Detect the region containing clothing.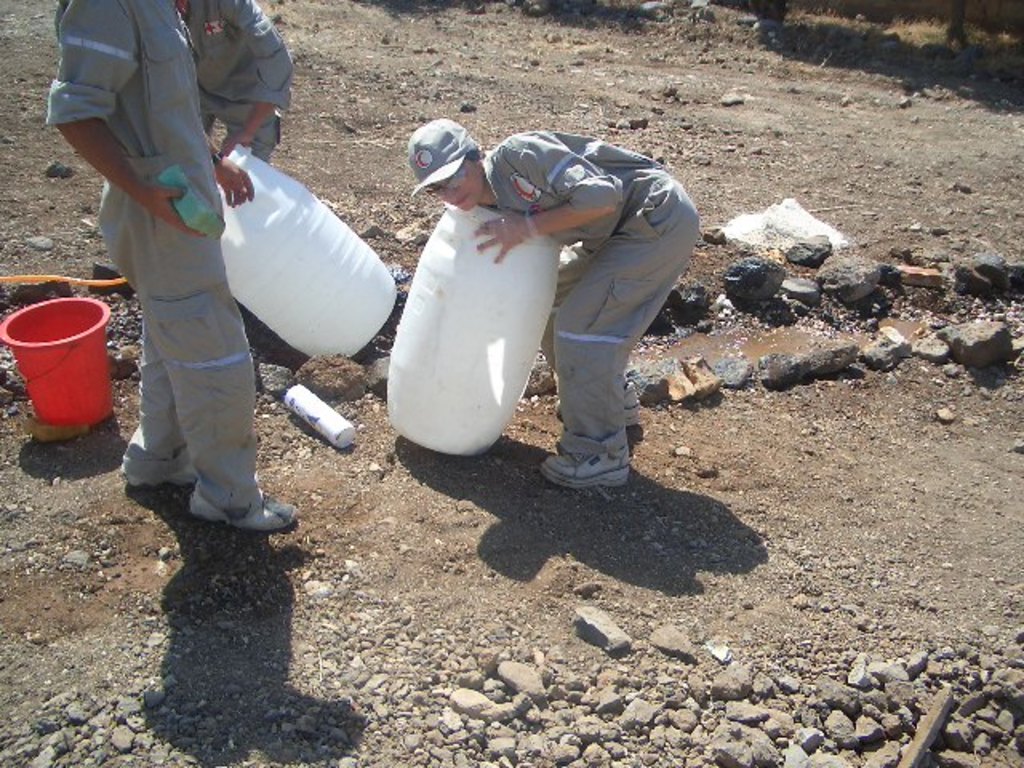
bbox=(482, 125, 698, 458).
